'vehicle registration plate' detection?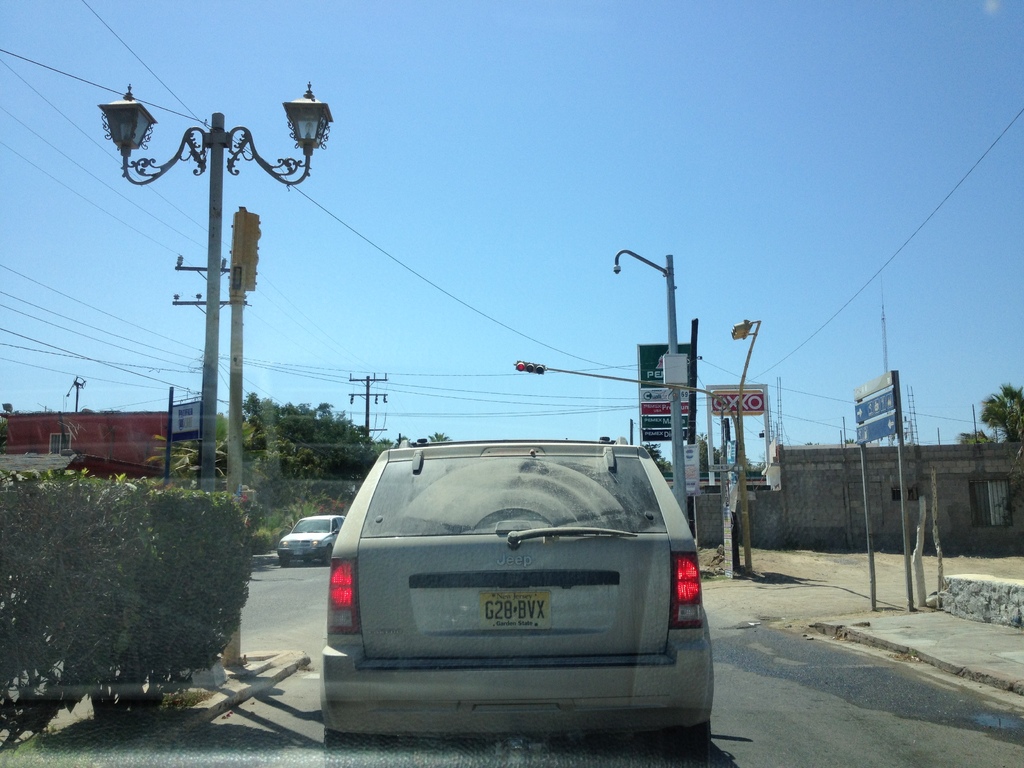
bbox(471, 587, 552, 627)
